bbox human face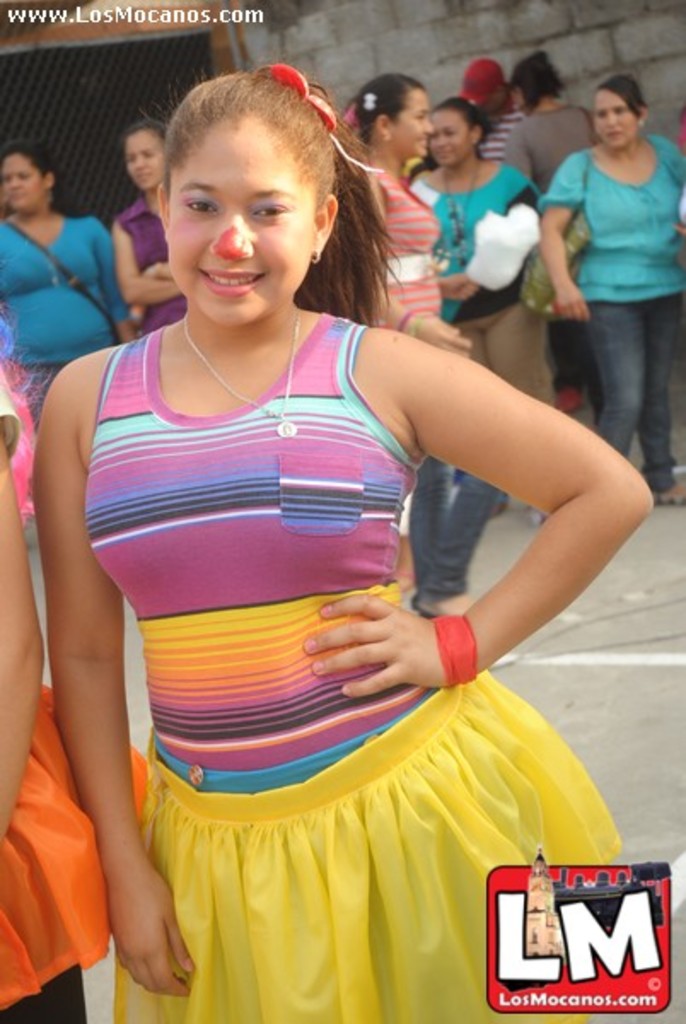
box=[430, 111, 469, 167]
